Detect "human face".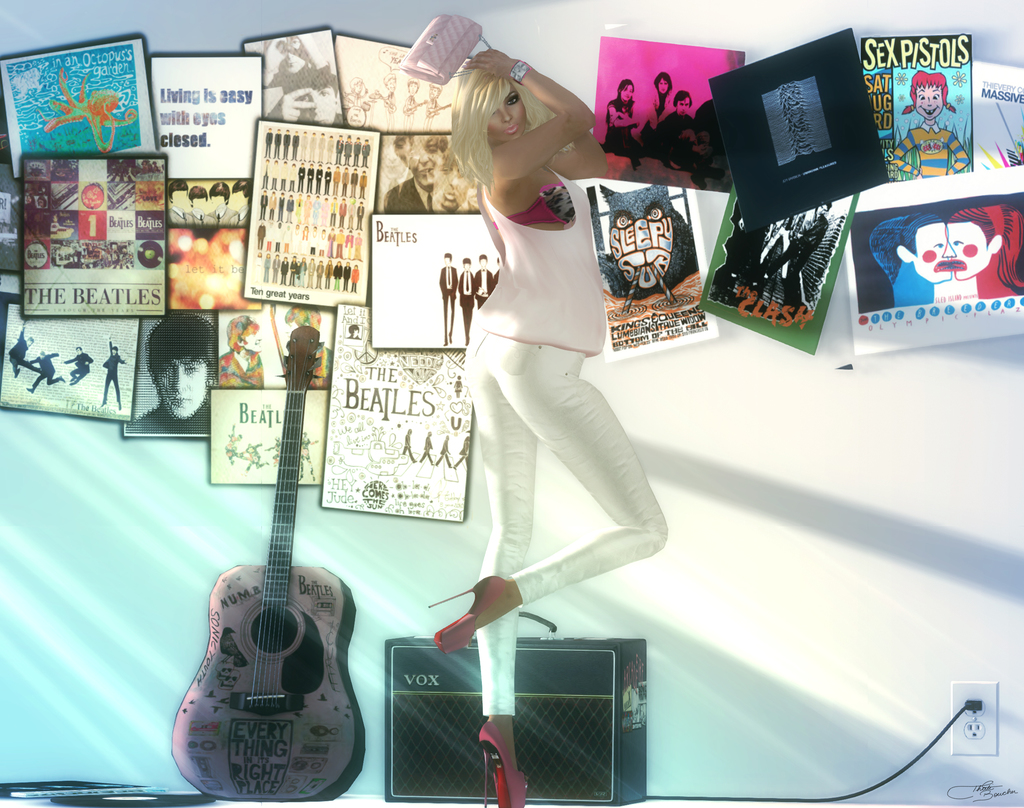
Detected at {"left": 620, "top": 84, "right": 634, "bottom": 99}.
